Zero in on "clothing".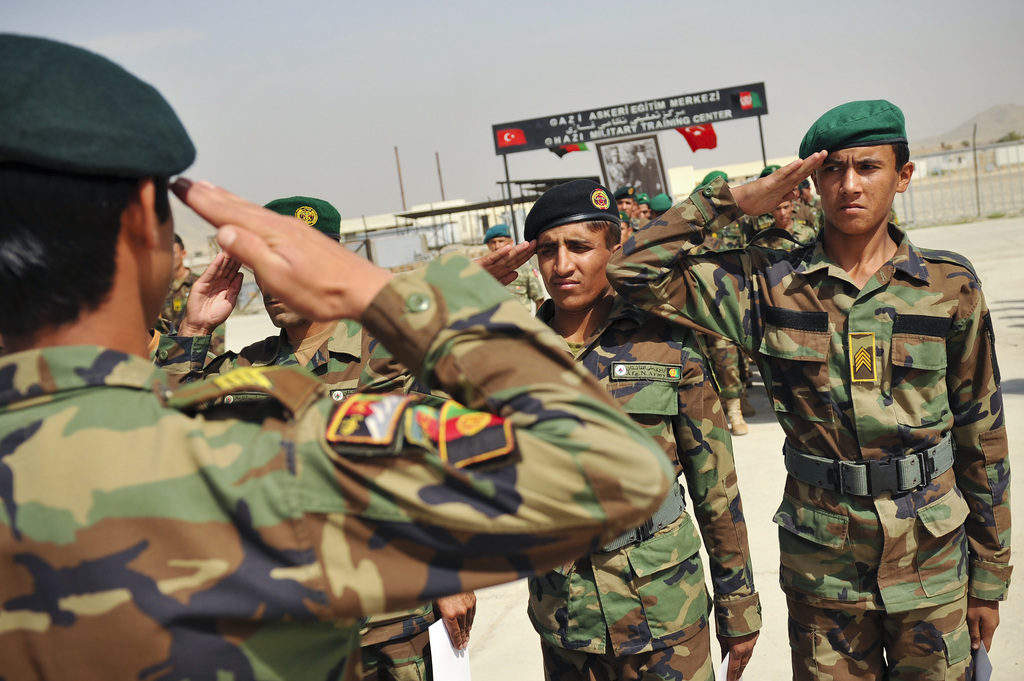
Zeroed in: {"left": 605, "top": 175, "right": 1013, "bottom": 680}.
